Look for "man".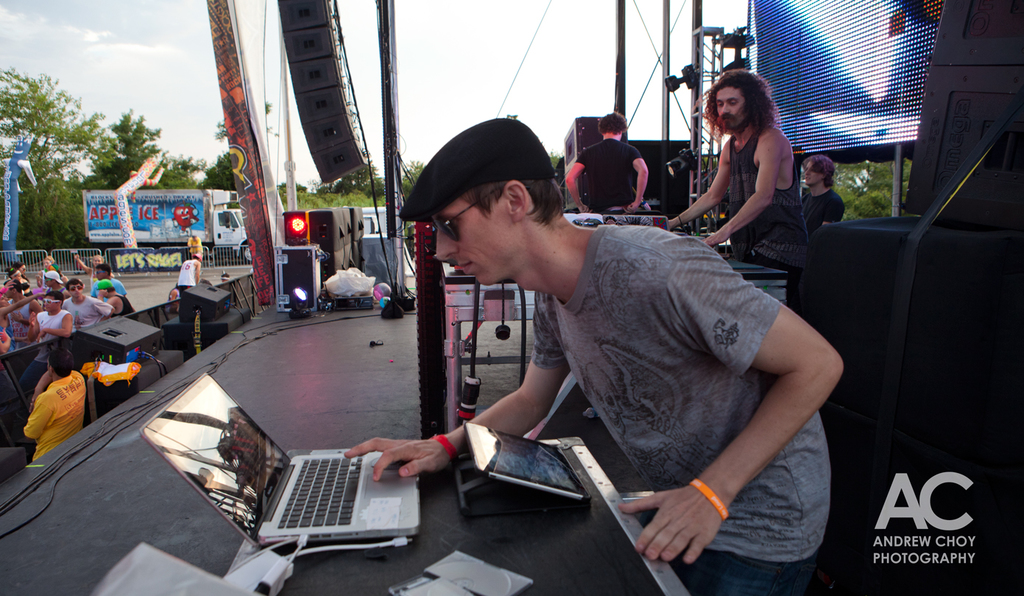
Found: box(97, 278, 138, 320).
